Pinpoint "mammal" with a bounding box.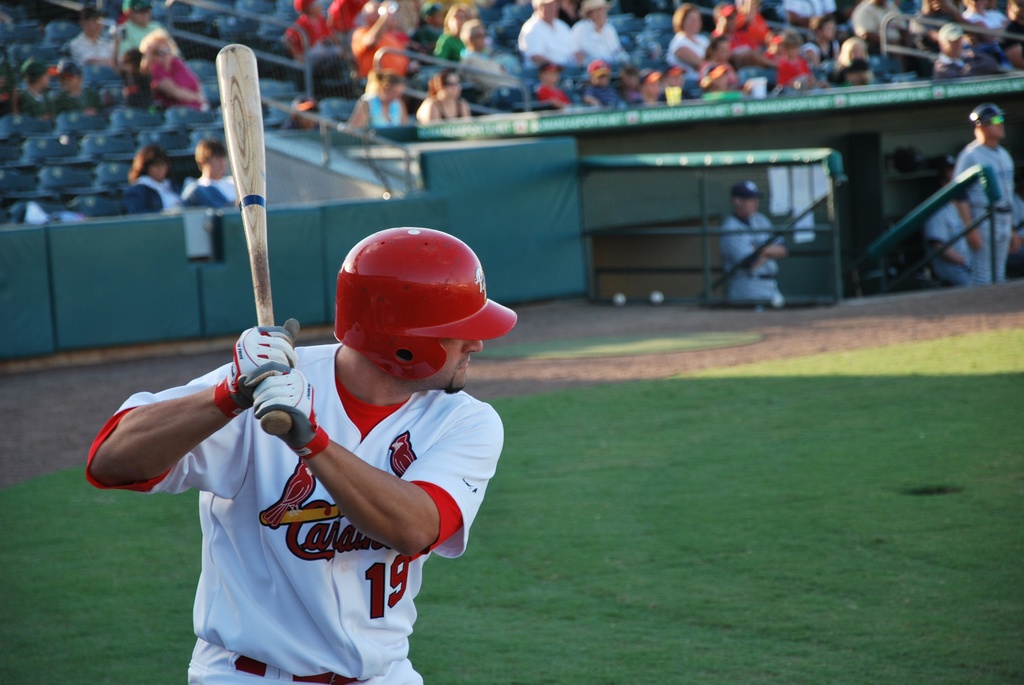
bbox(87, 233, 502, 684).
